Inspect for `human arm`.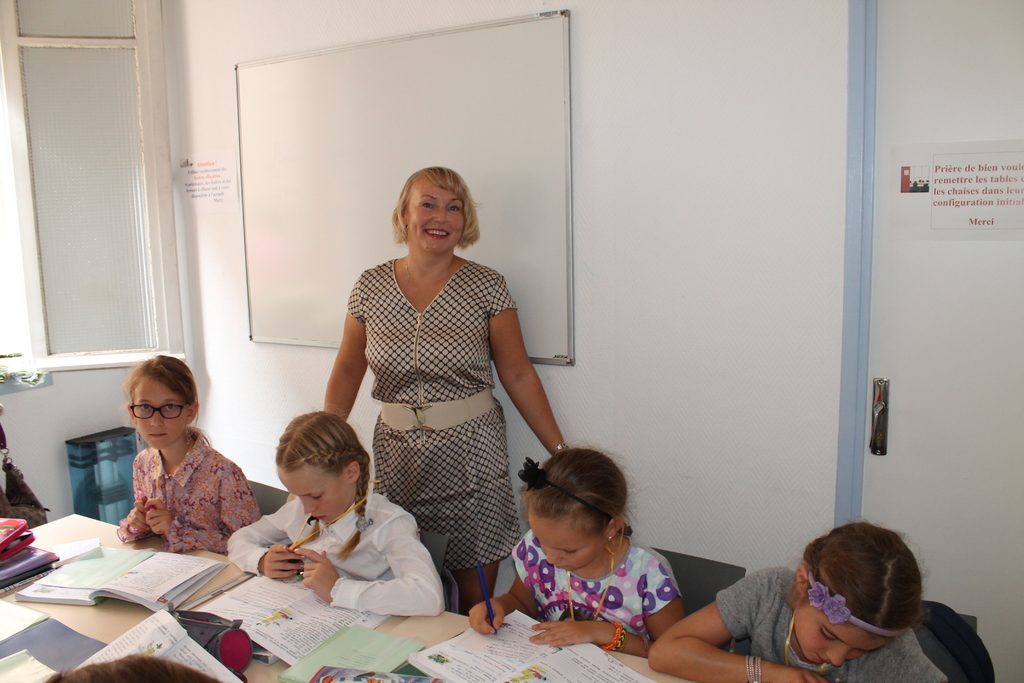
Inspection: <region>475, 292, 576, 491</region>.
